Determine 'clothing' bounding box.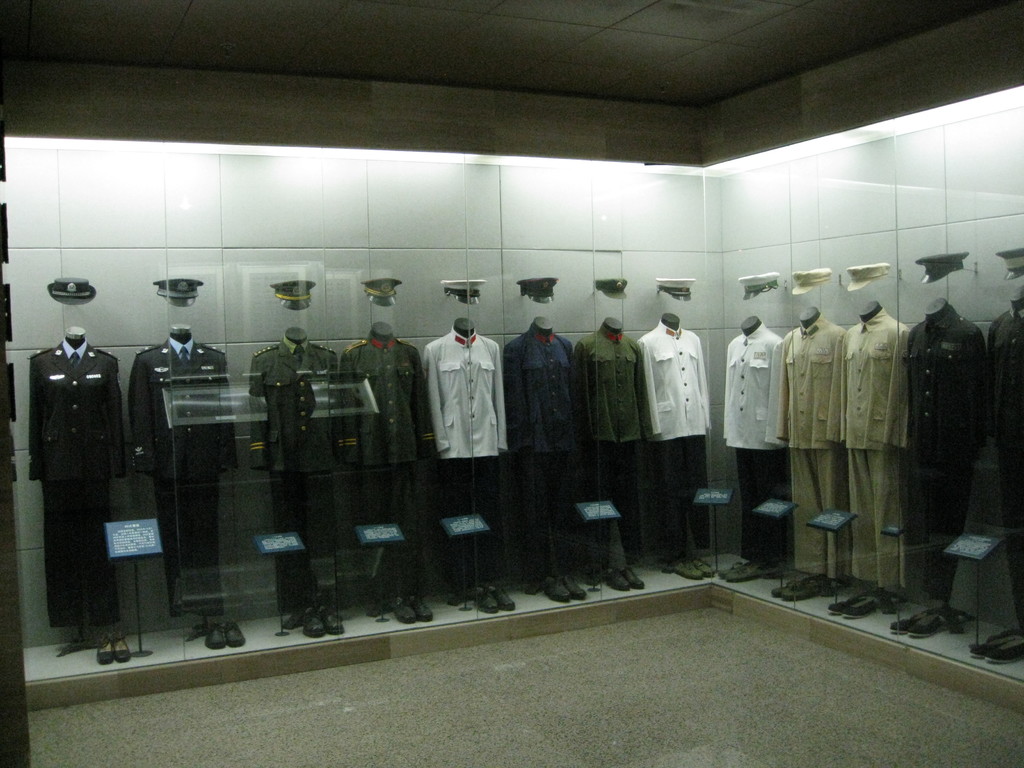
Determined: 632,320,714,574.
